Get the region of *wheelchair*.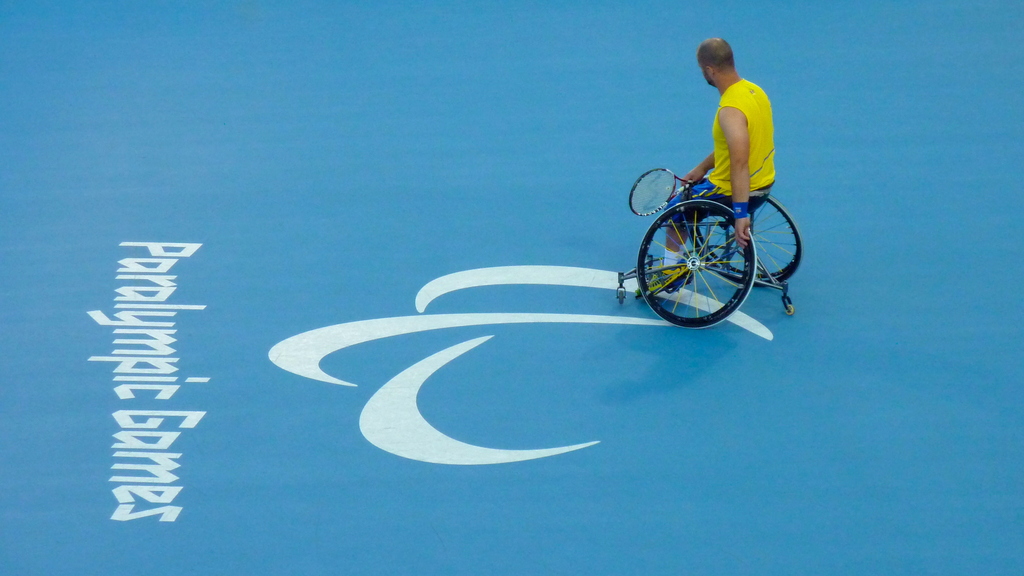
[614,195,801,333].
